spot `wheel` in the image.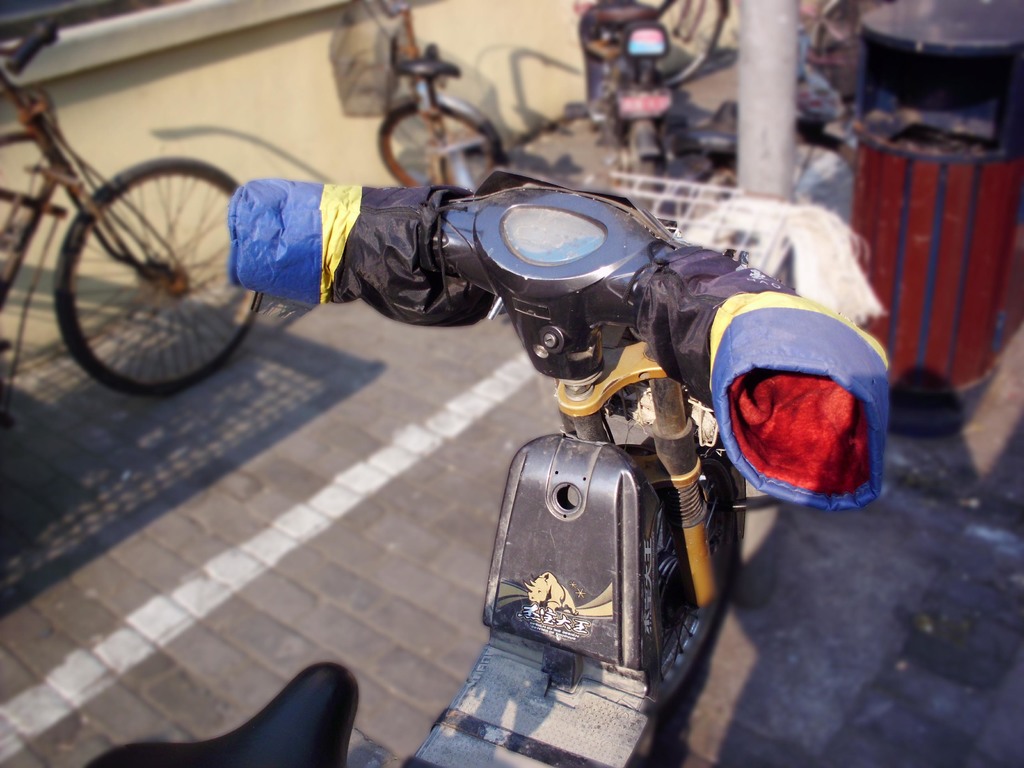
`wheel` found at bbox=(599, 129, 674, 216).
